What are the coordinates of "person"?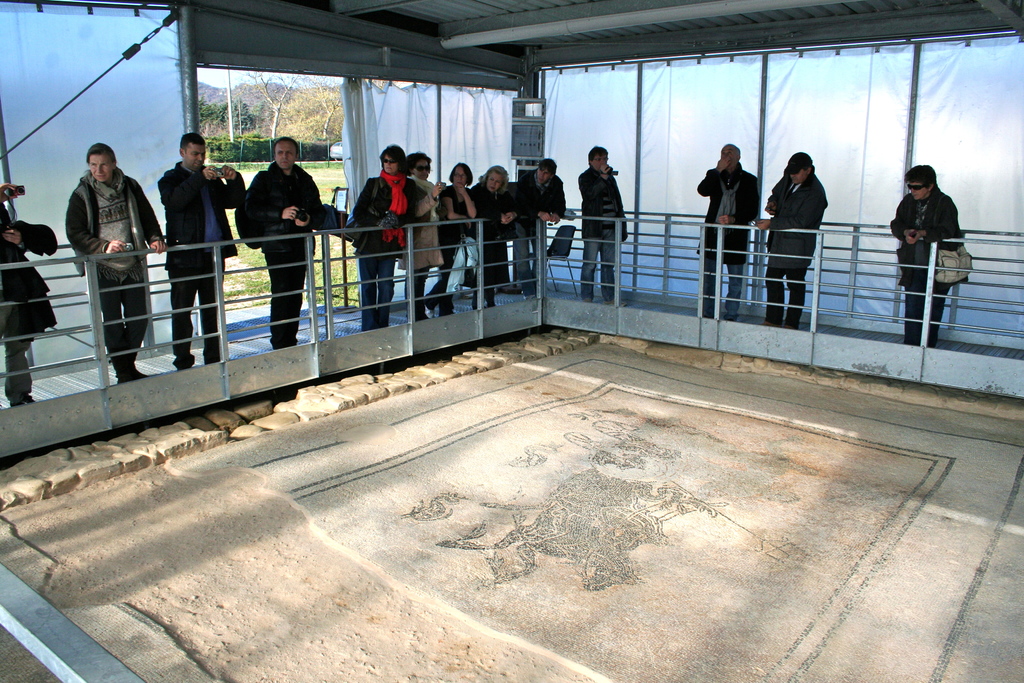
pyautogui.locateOnScreen(65, 137, 165, 388).
